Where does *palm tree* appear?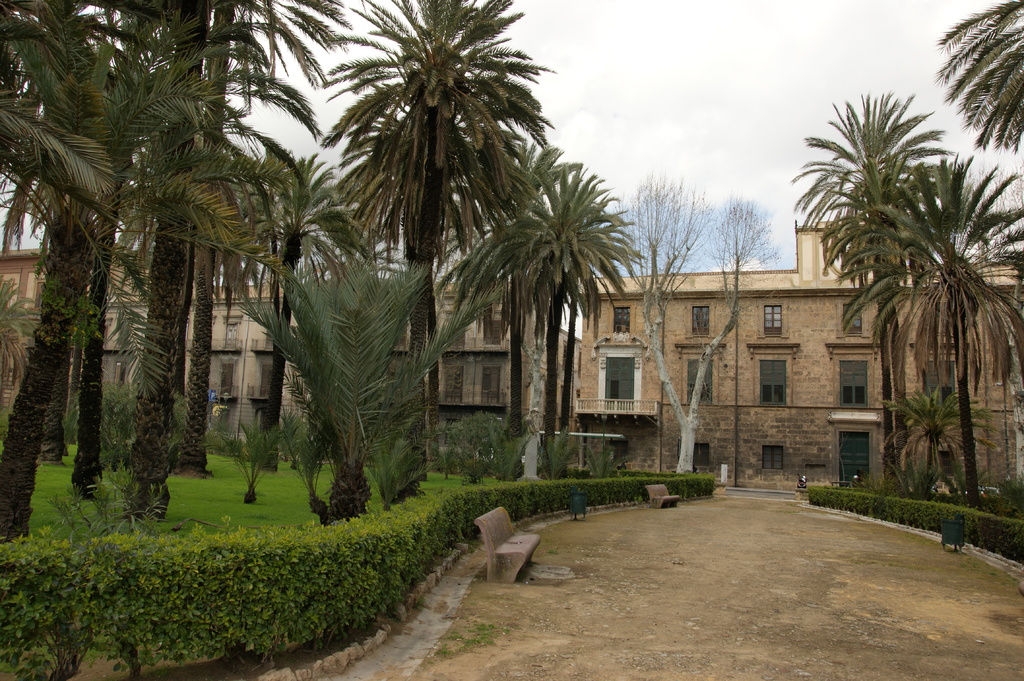
Appears at <bbox>0, 0, 217, 523</bbox>.
